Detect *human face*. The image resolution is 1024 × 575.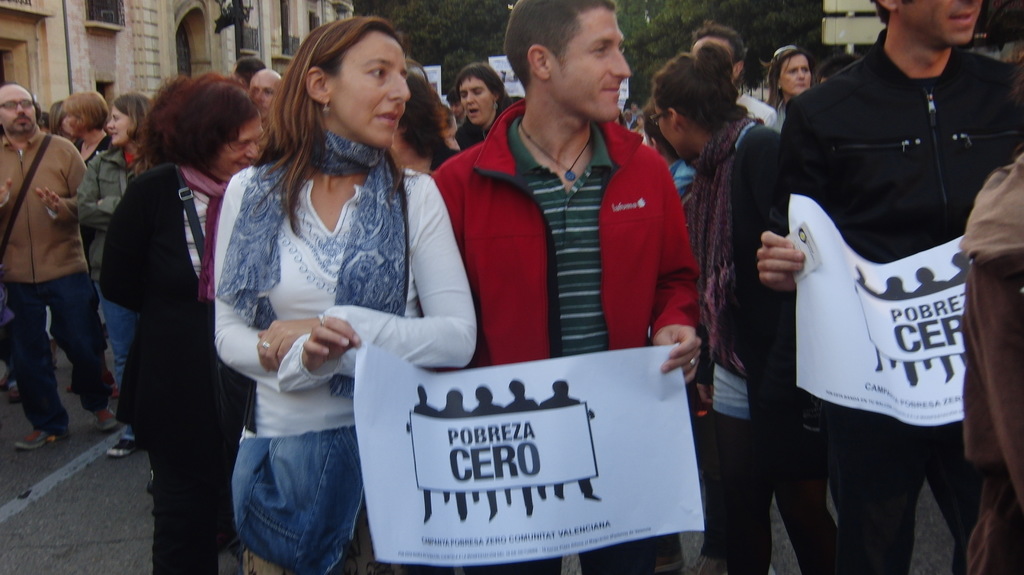
<region>550, 8, 632, 125</region>.
